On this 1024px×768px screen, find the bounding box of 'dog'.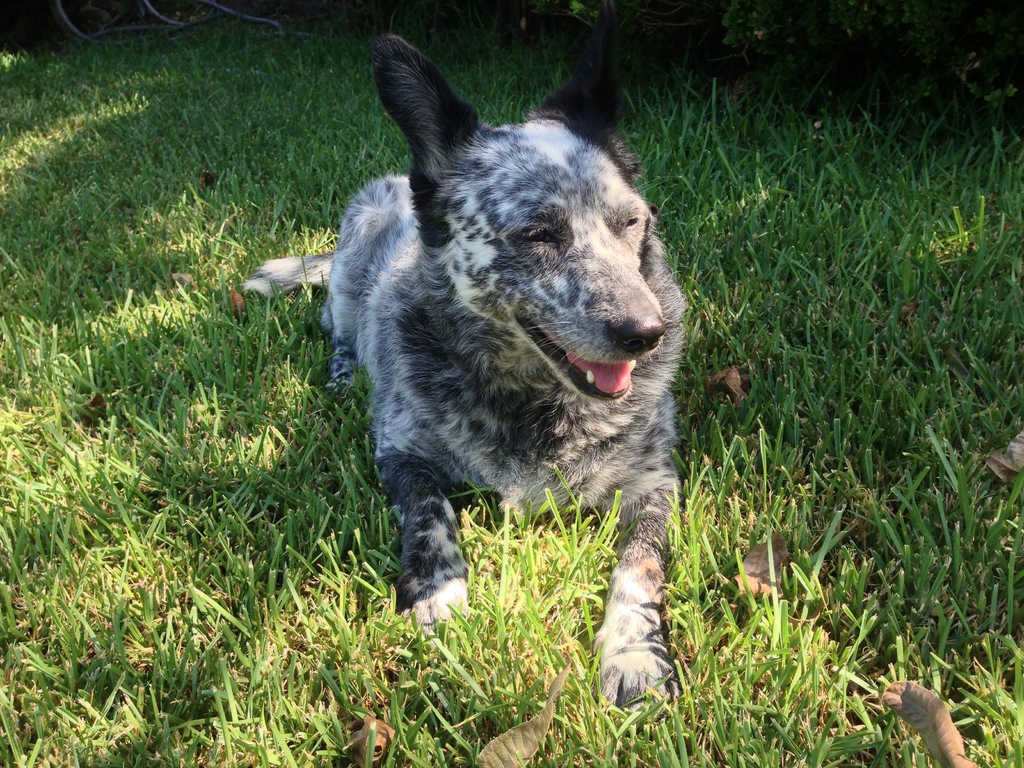
Bounding box: (left=235, top=0, right=682, bottom=723).
